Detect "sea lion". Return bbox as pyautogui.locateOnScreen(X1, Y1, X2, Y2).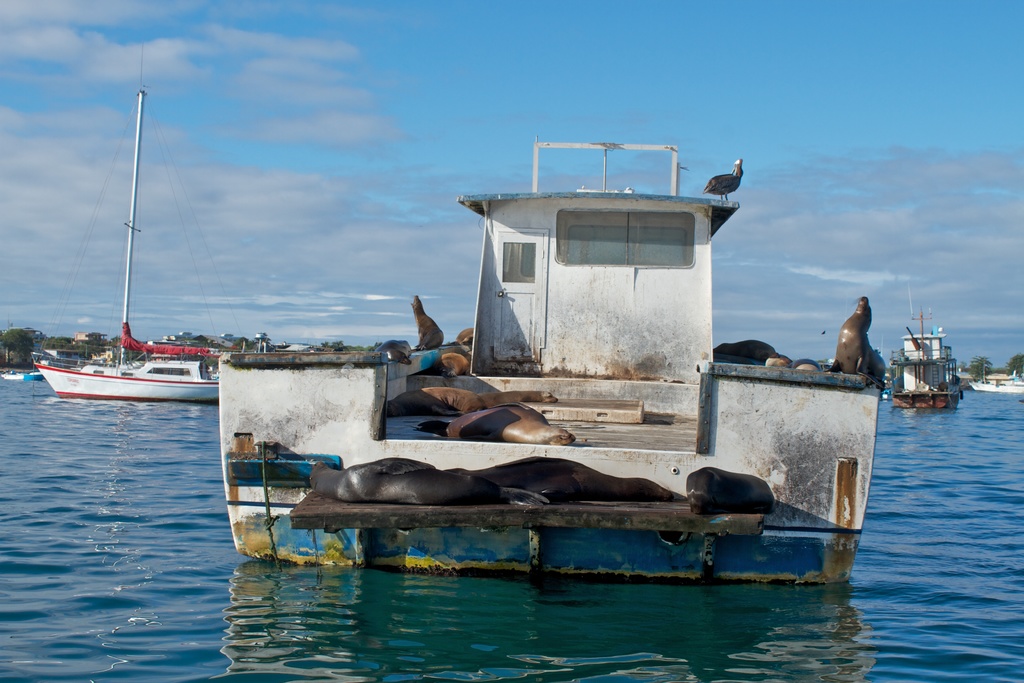
pyautogui.locateOnScreen(426, 413, 575, 449).
